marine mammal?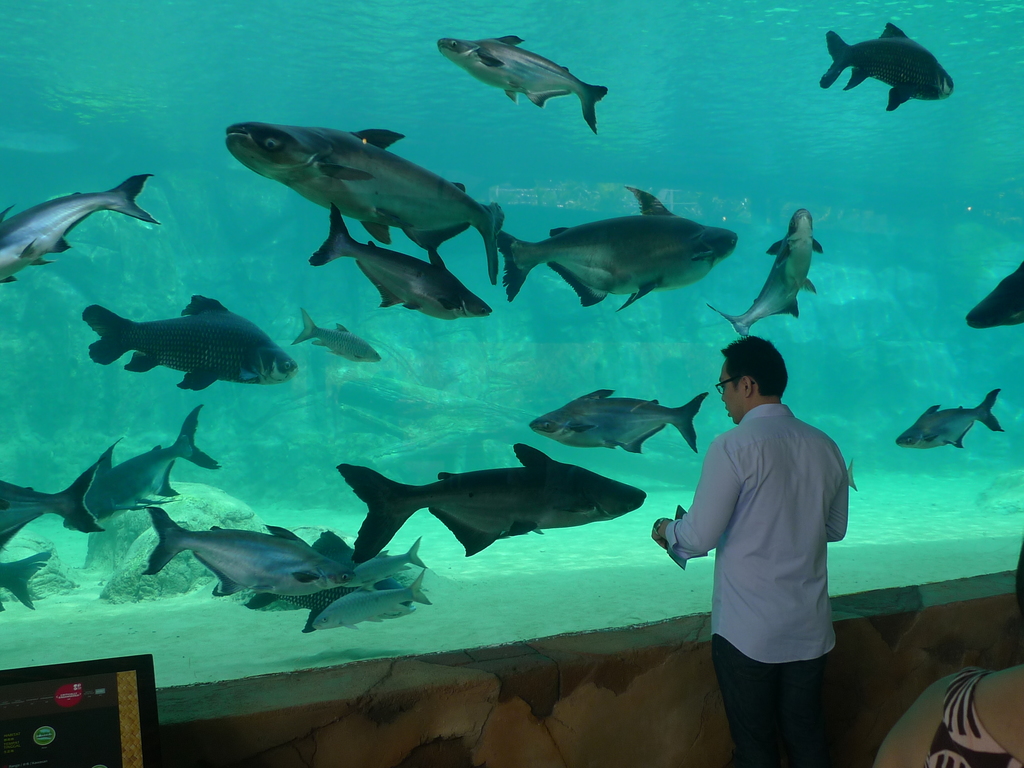
bbox=(350, 436, 647, 568)
